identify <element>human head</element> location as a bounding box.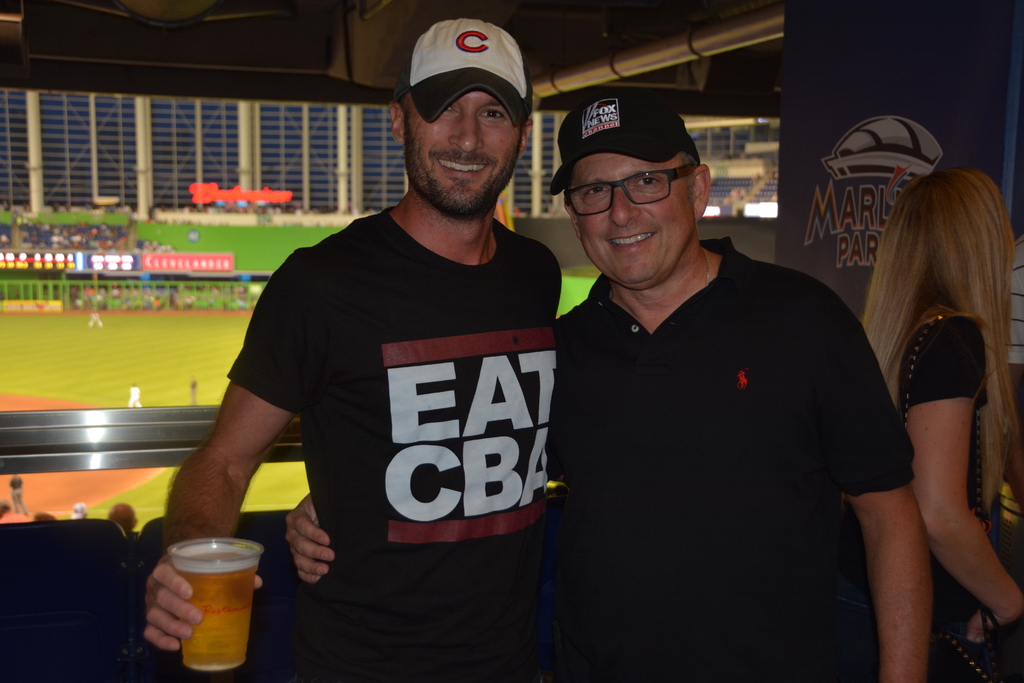
(385, 19, 535, 220).
